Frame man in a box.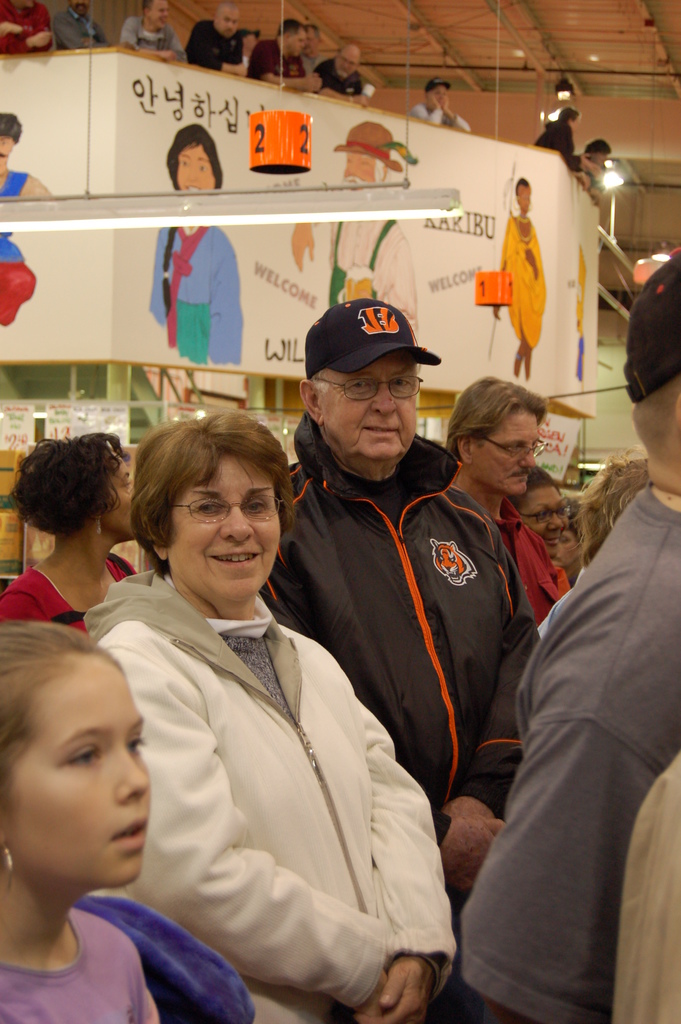
x1=116 y1=0 x2=190 y2=68.
